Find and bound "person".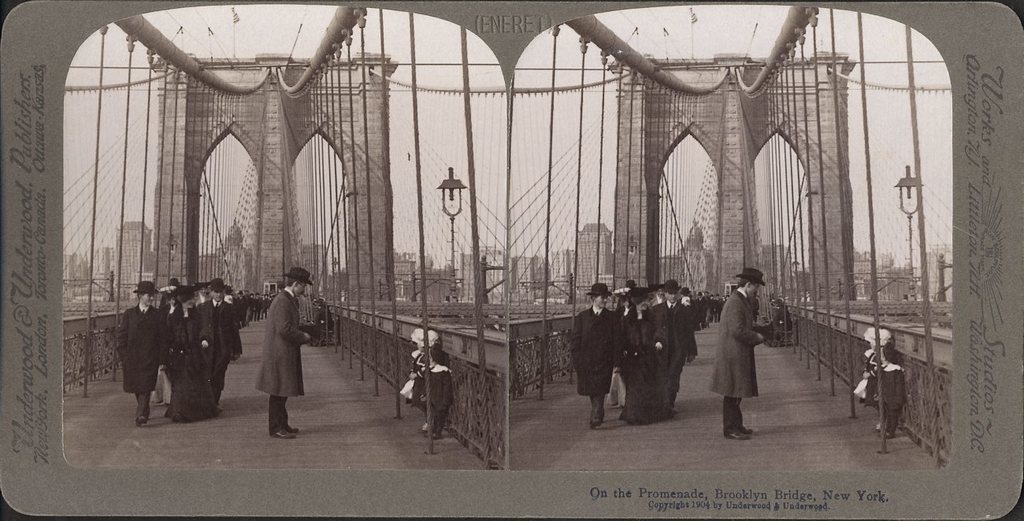
Bound: 566,281,626,431.
